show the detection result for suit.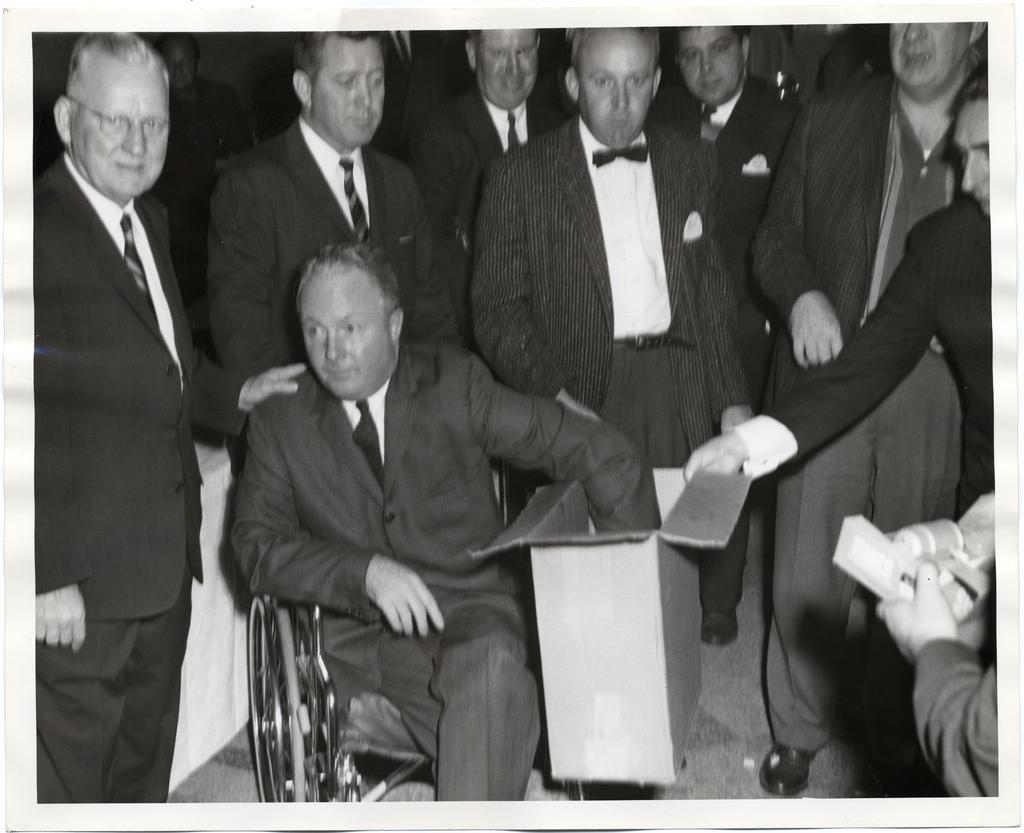
bbox=(35, 155, 251, 806).
